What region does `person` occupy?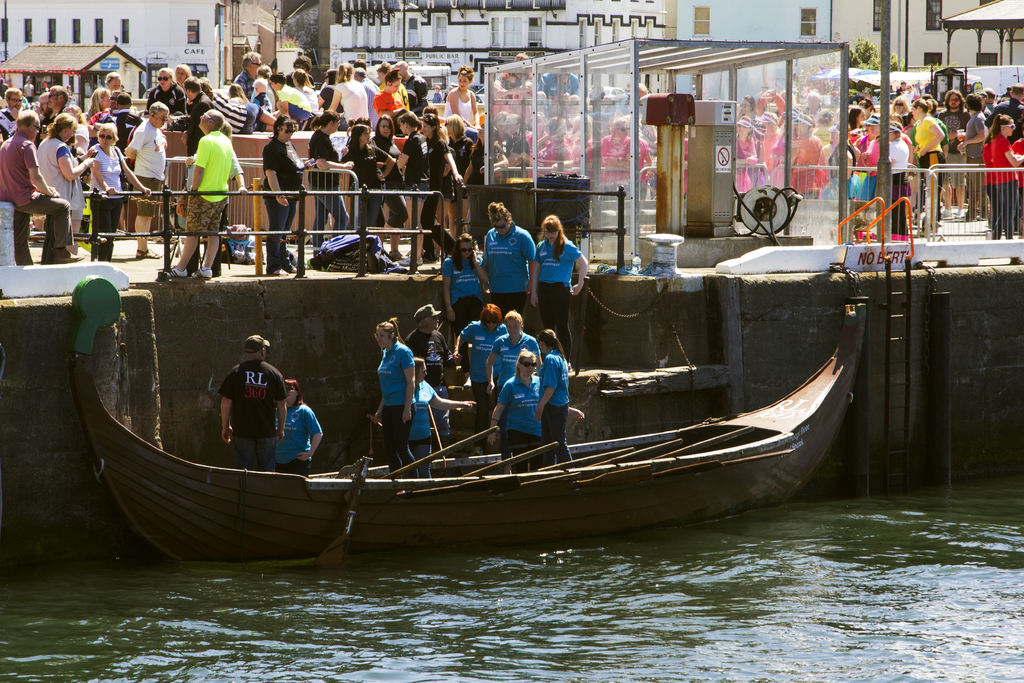
[328,60,367,136].
